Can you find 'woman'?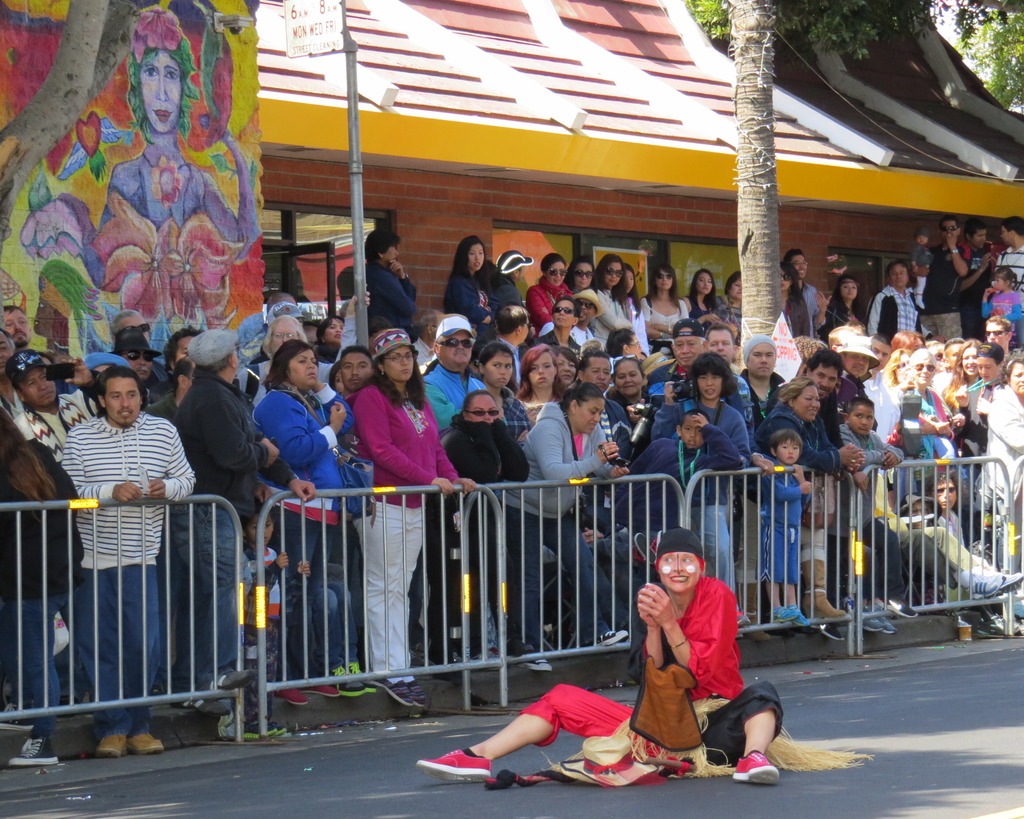
Yes, bounding box: bbox=[350, 328, 477, 704].
